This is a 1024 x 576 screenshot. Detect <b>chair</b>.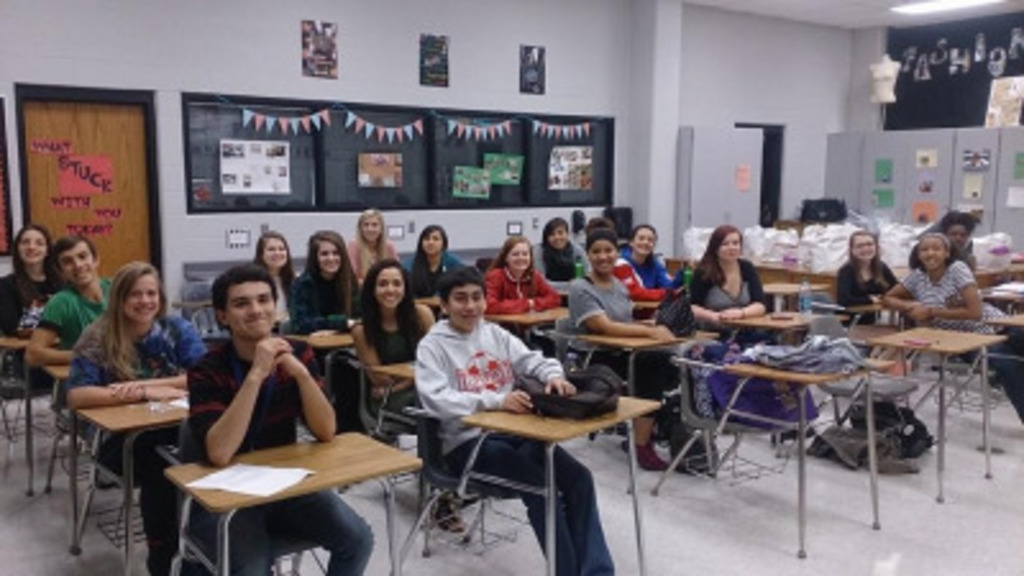
x1=655, y1=340, x2=771, y2=494.
